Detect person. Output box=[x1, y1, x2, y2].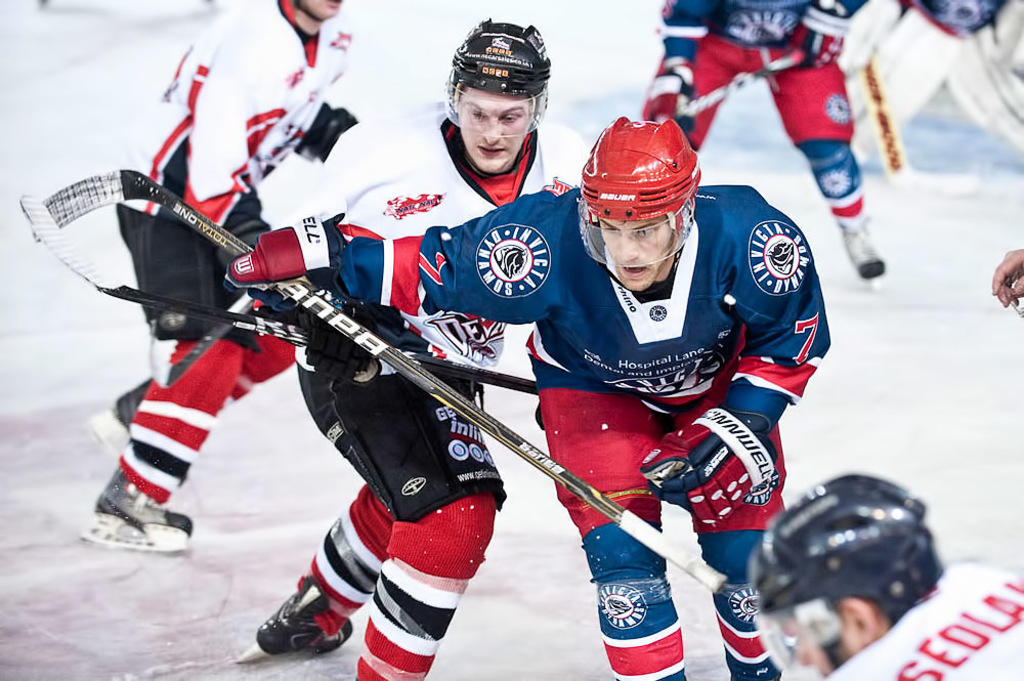
box=[77, 0, 368, 550].
